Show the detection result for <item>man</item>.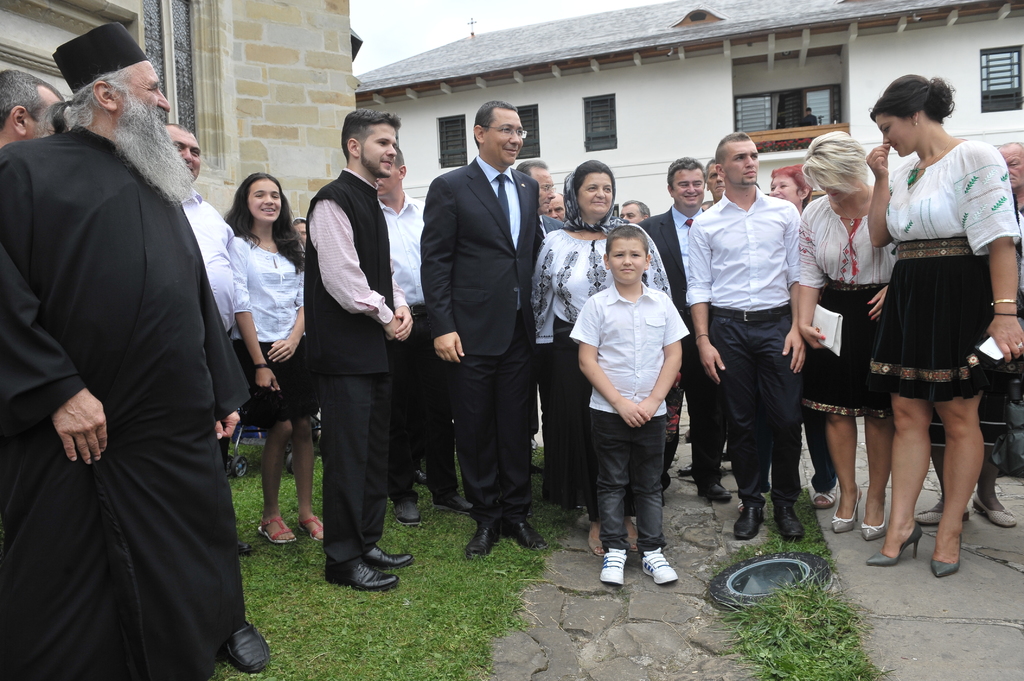
[left=416, top=97, right=550, bottom=558].
